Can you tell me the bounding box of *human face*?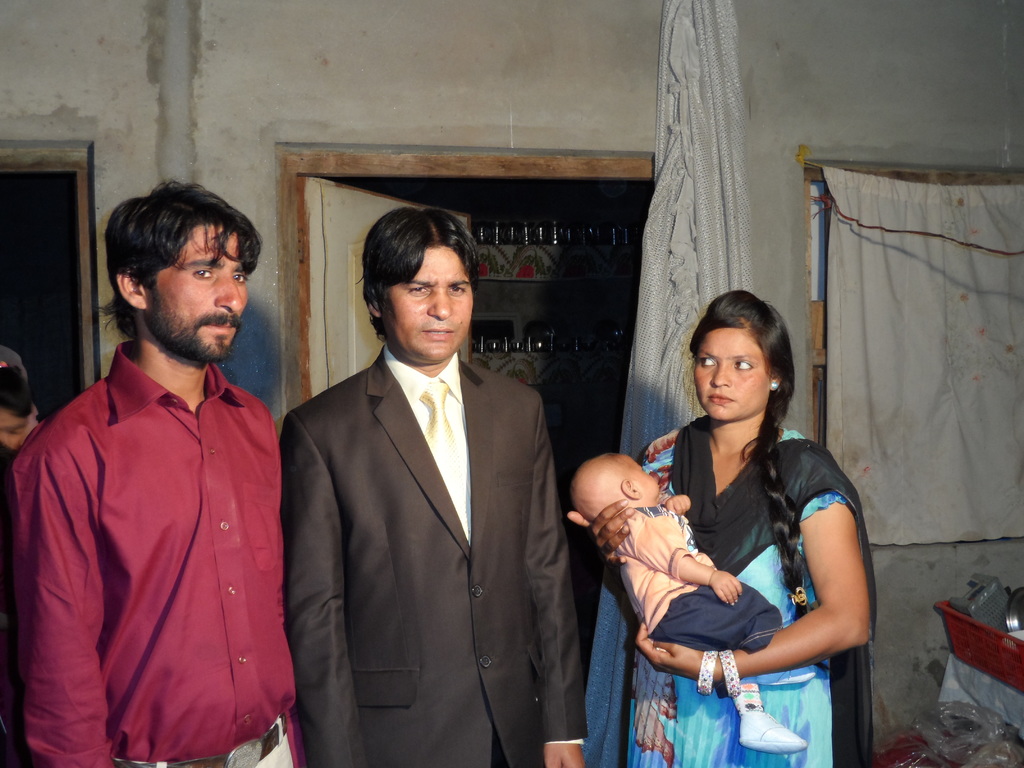
0/407/28/452.
